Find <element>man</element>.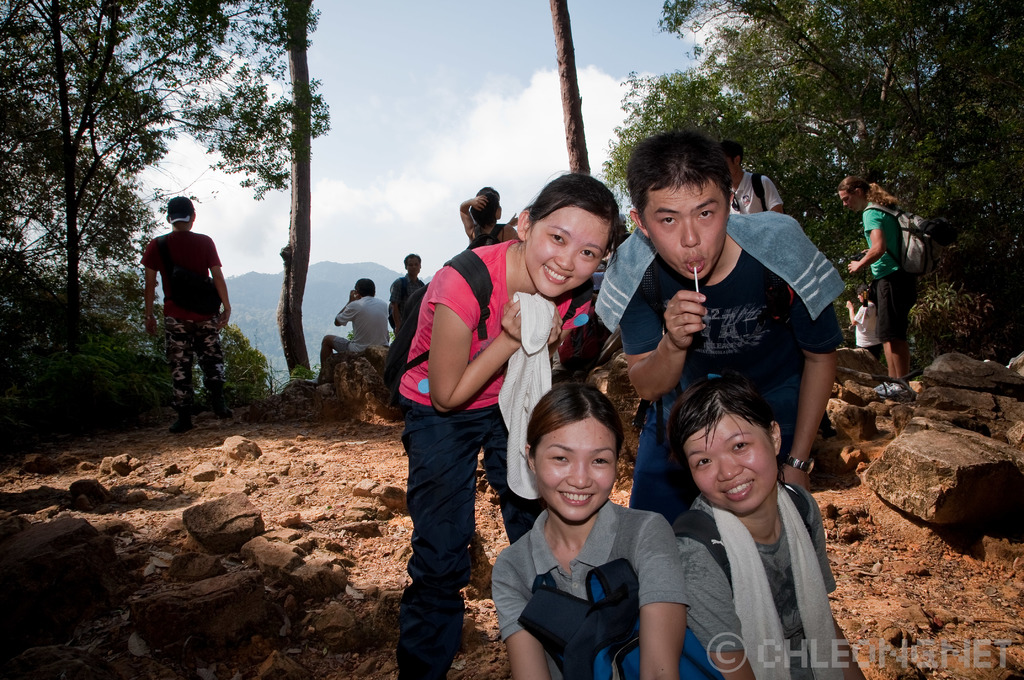
rect(141, 197, 235, 438).
